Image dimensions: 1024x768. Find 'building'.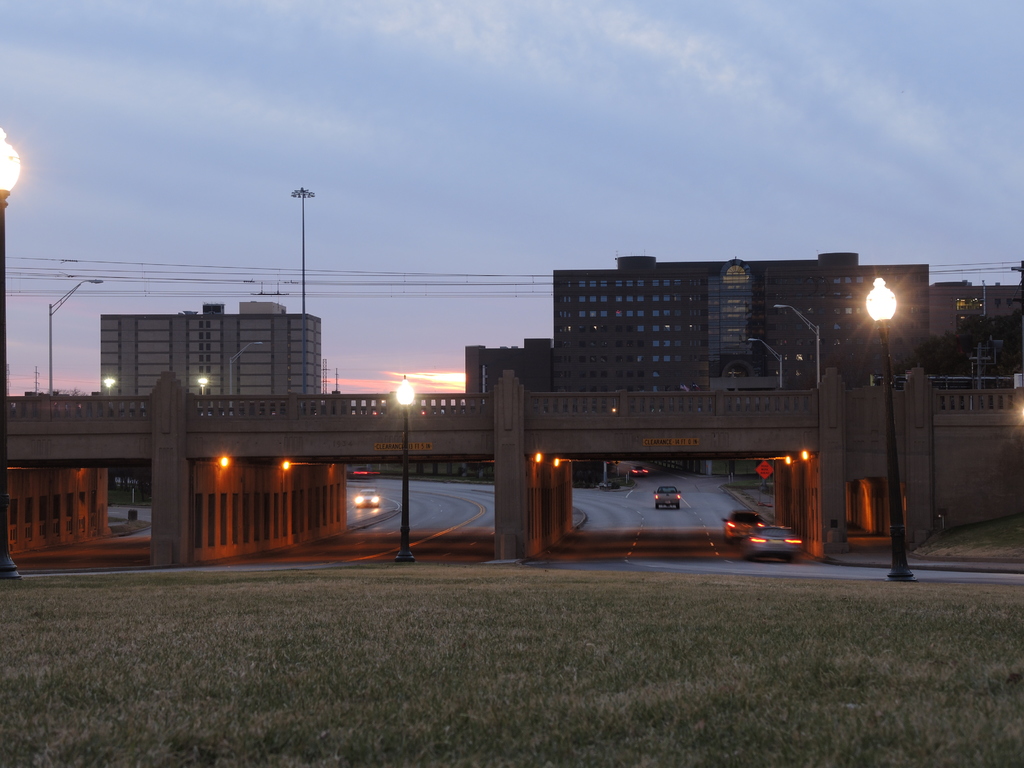
left=97, top=297, right=323, bottom=403.
